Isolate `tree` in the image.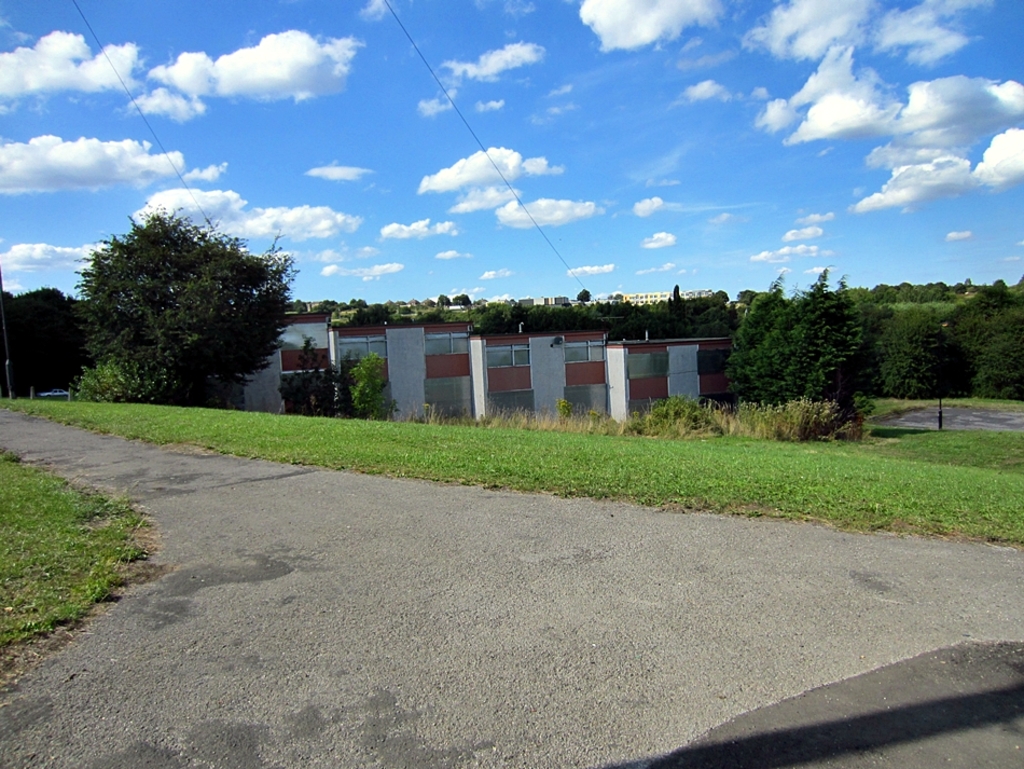
Isolated region: [327,298,338,314].
